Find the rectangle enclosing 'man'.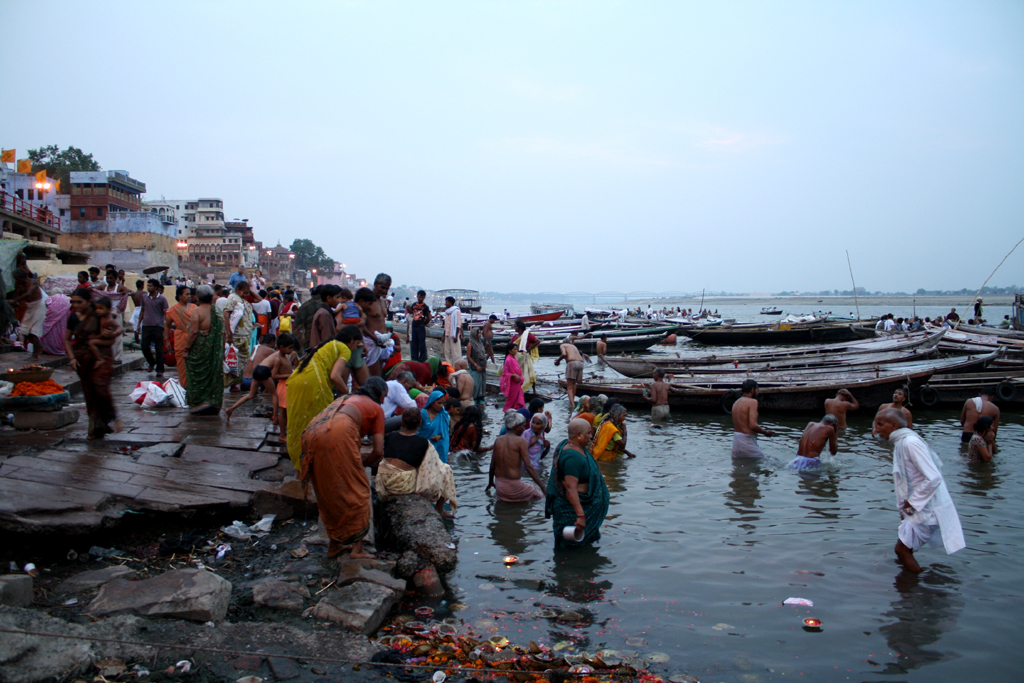
detection(441, 291, 463, 366).
